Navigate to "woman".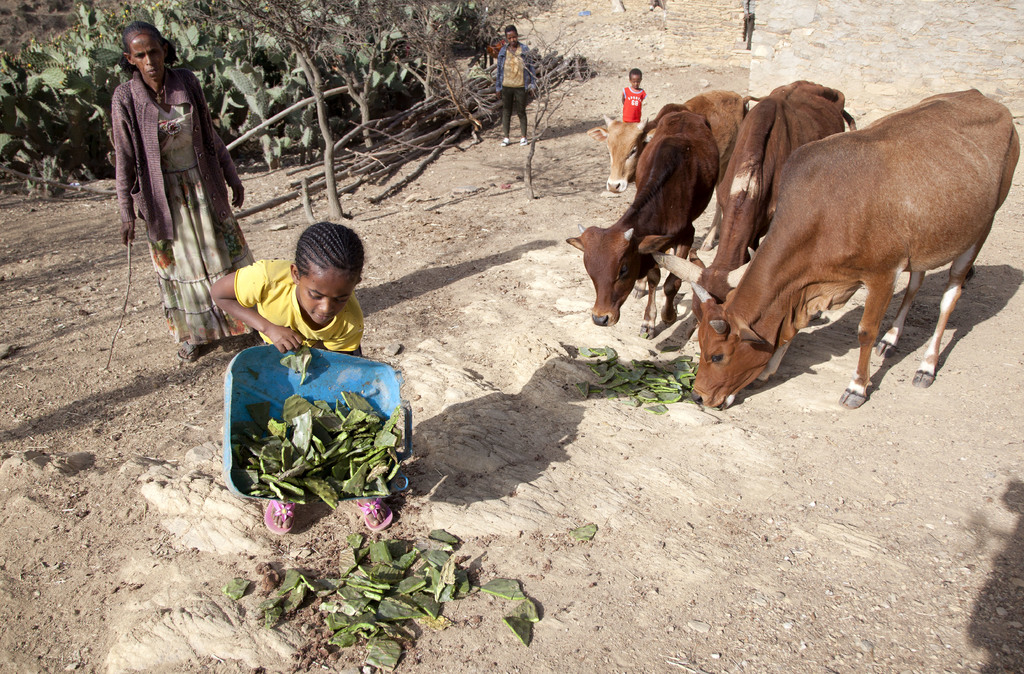
Navigation target: (x1=97, y1=18, x2=258, y2=377).
